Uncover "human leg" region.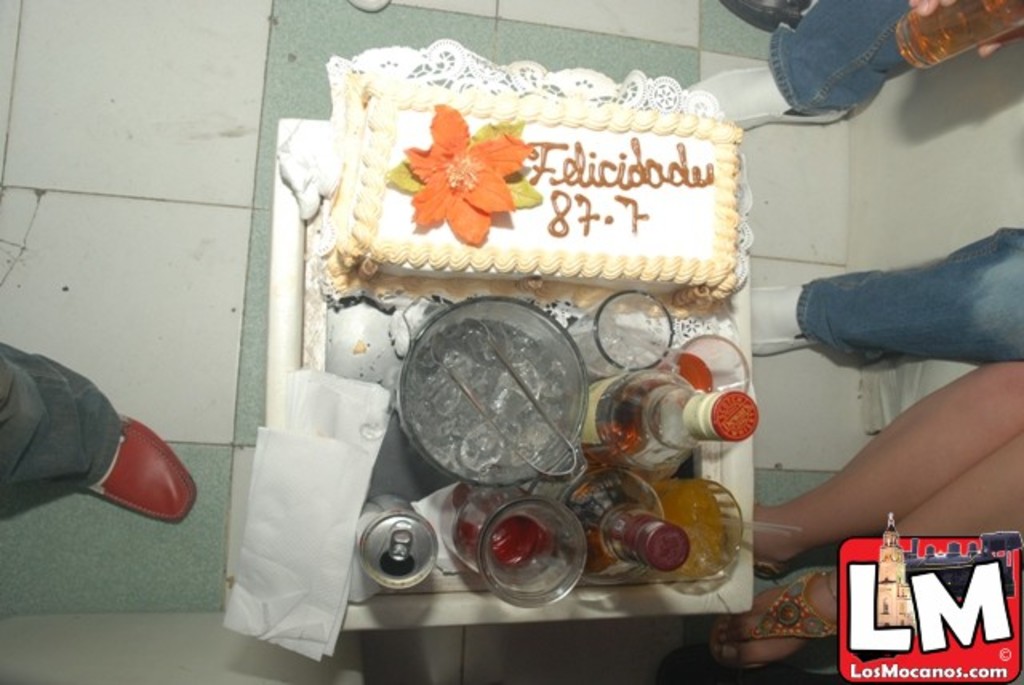
Uncovered: bbox=[696, 0, 890, 130].
